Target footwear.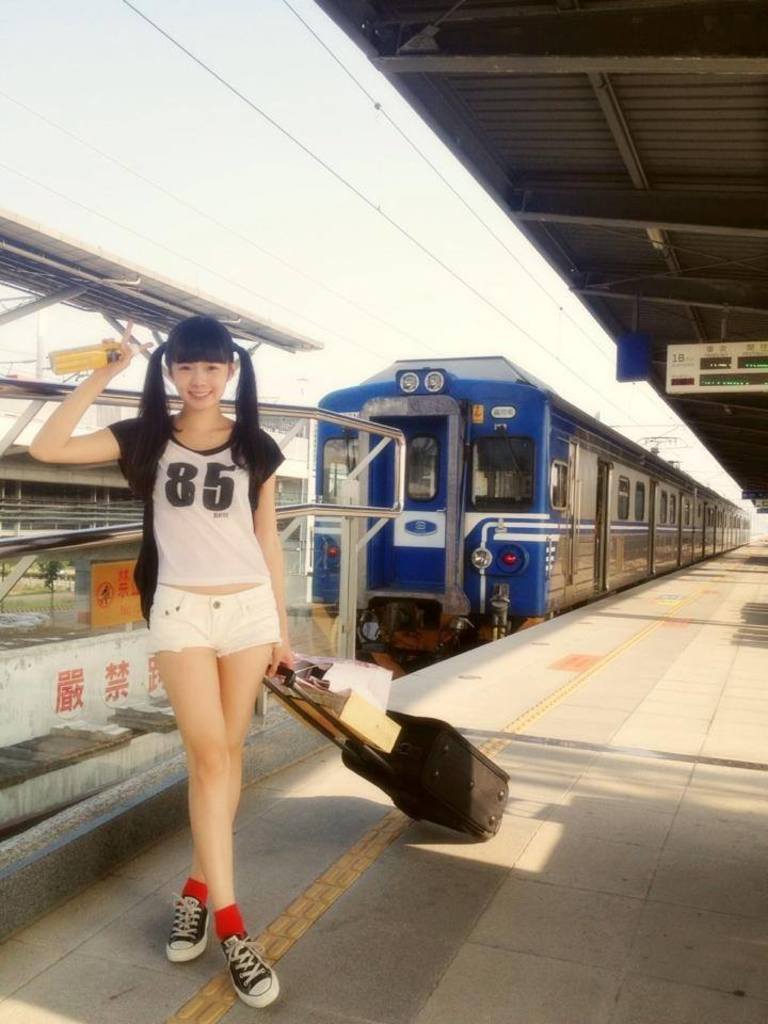
Target region: <box>192,917,274,1010</box>.
